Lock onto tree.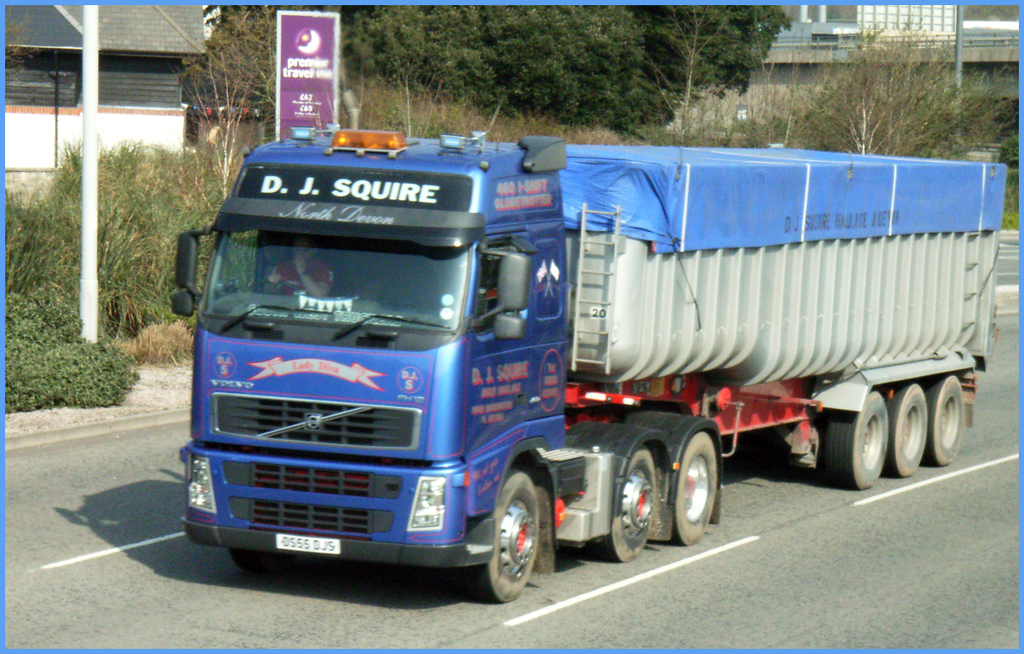
Locked: x1=168 y1=8 x2=274 y2=199.
